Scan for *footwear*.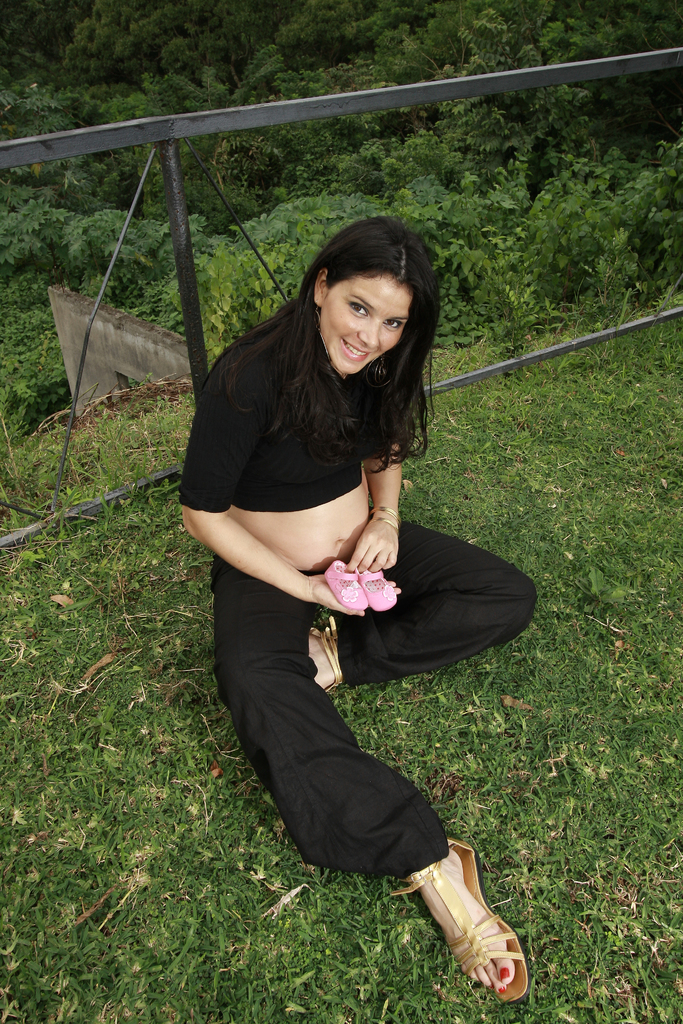
Scan result: x1=358, y1=568, x2=399, y2=615.
